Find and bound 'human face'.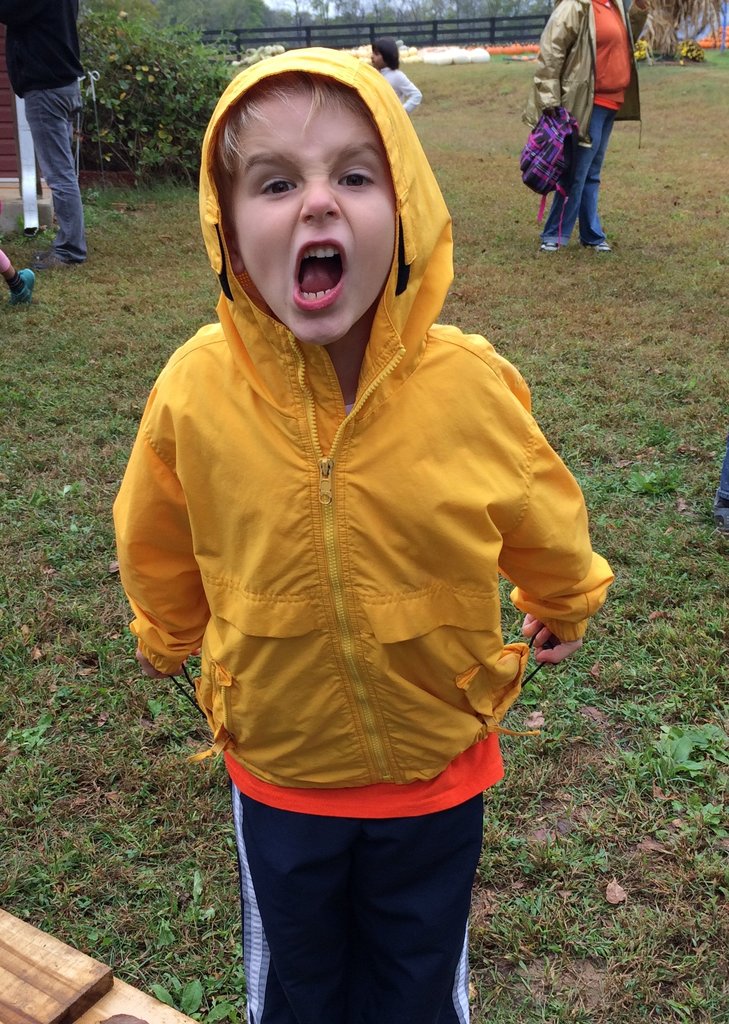
Bound: rect(231, 84, 395, 338).
